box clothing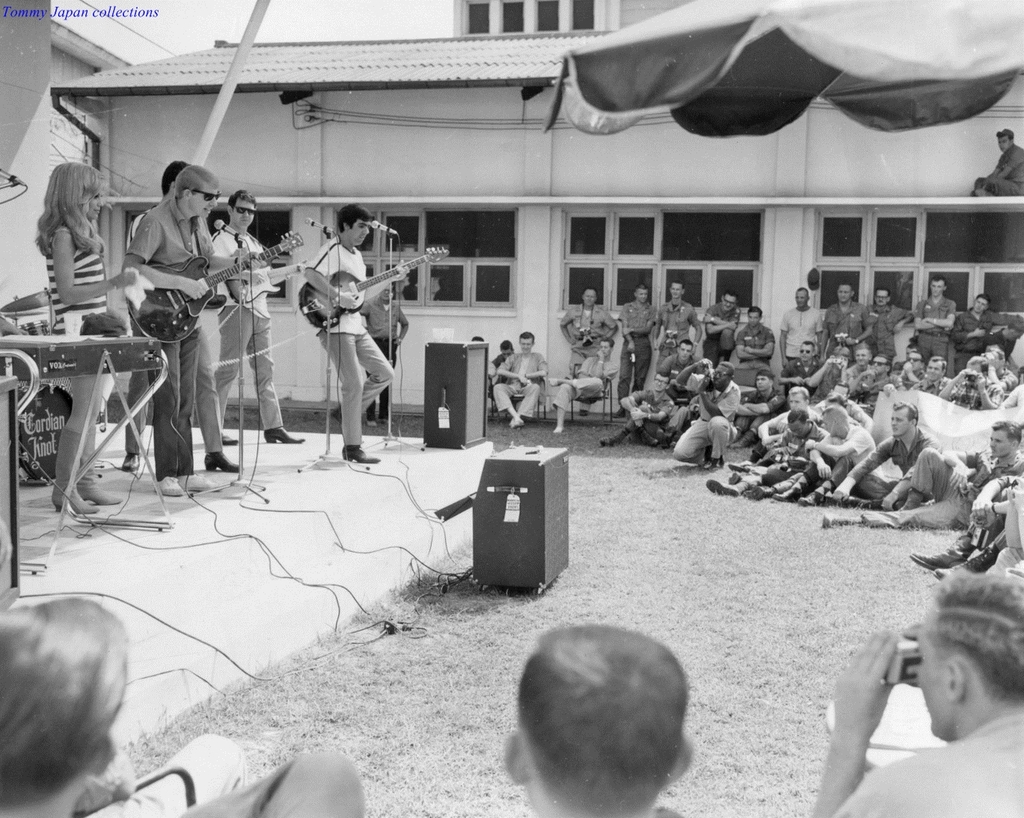
(x1=772, y1=304, x2=830, y2=364)
